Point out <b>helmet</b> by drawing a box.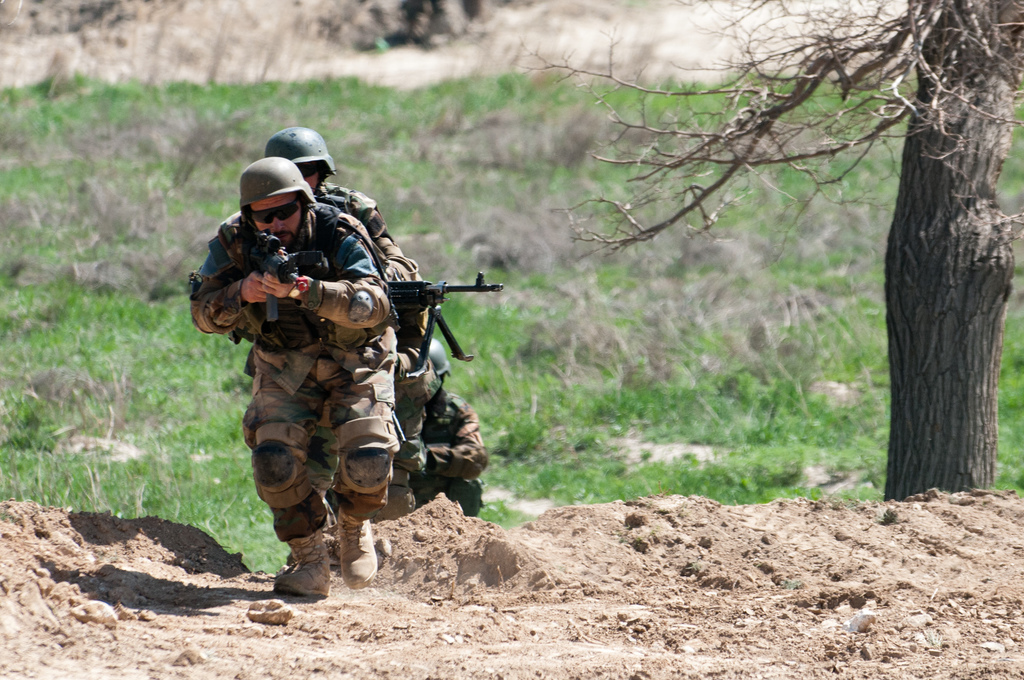
l=266, t=131, r=339, b=186.
